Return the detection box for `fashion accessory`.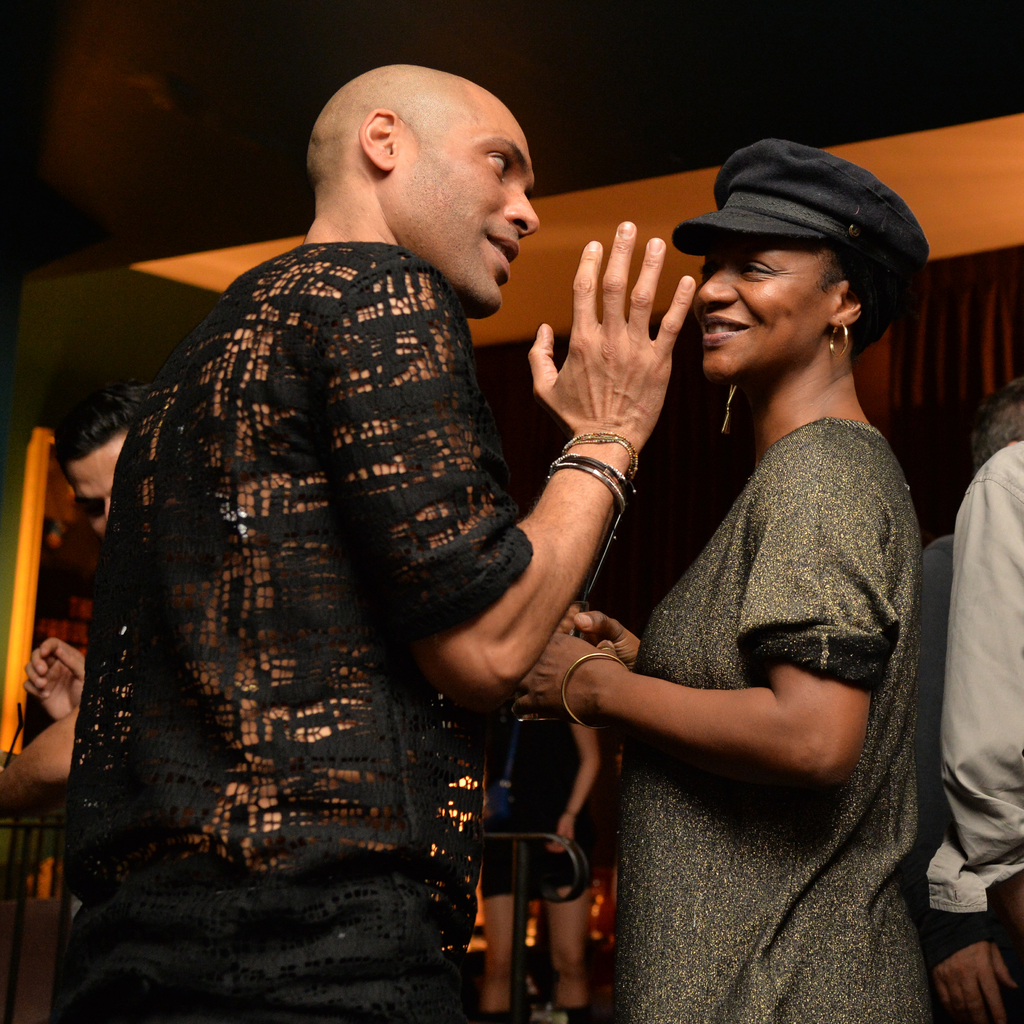
[x1=477, y1=1004, x2=505, y2=1023].
